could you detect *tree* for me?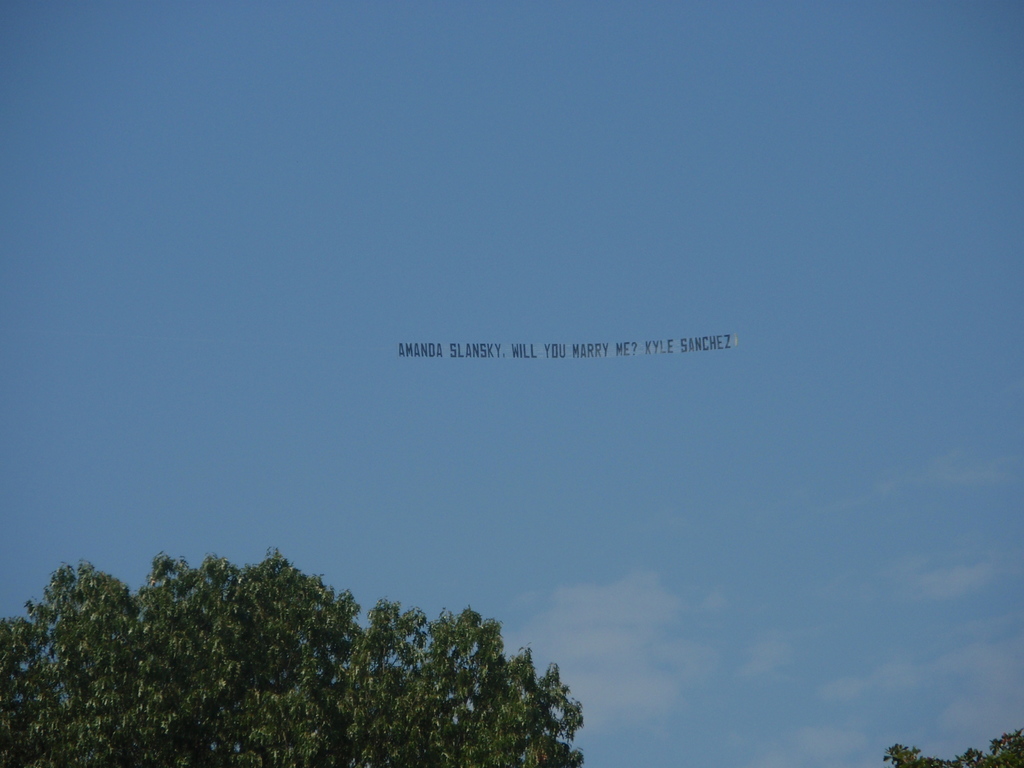
Detection result: x1=879 y1=717 x2=1023 y2=767.
